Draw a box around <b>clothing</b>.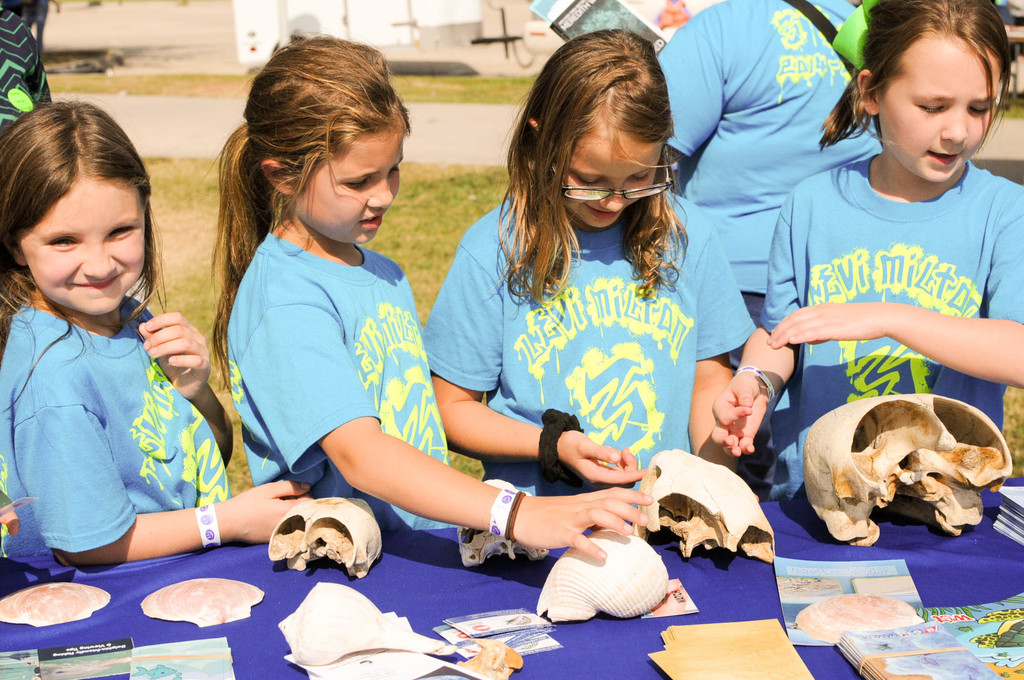
[left=660, top=0, right=858, bottom=335].
